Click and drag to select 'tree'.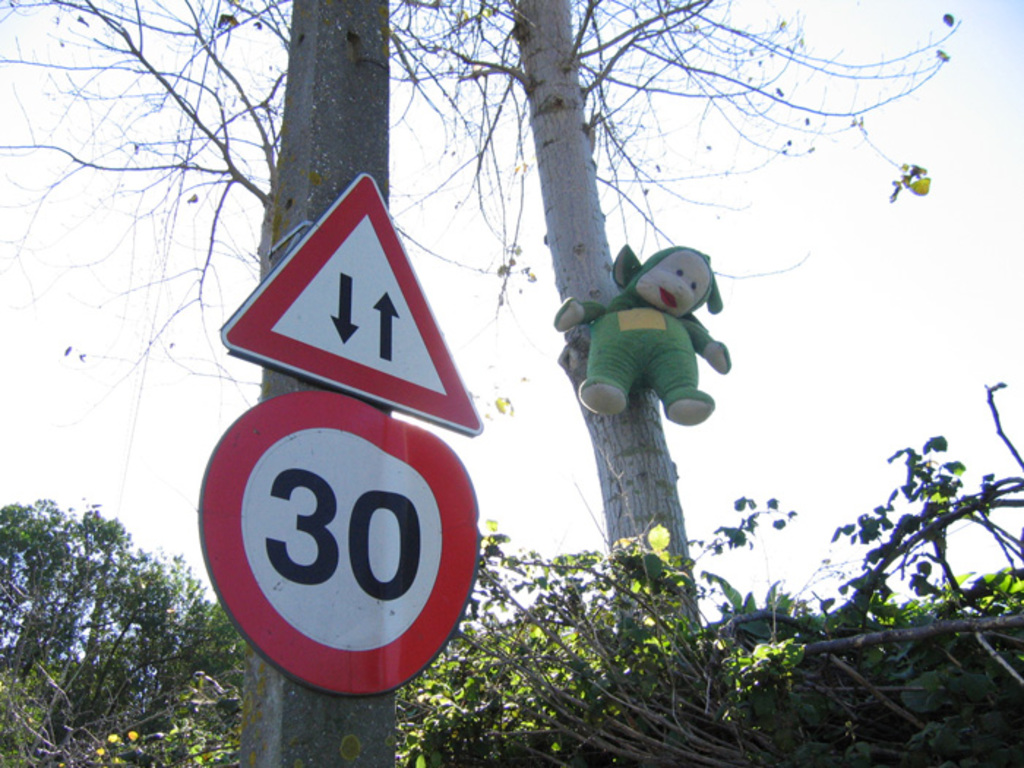
Selection: {"x1": 0, "y1": 502, "x2": 171, "y2": 673}.
